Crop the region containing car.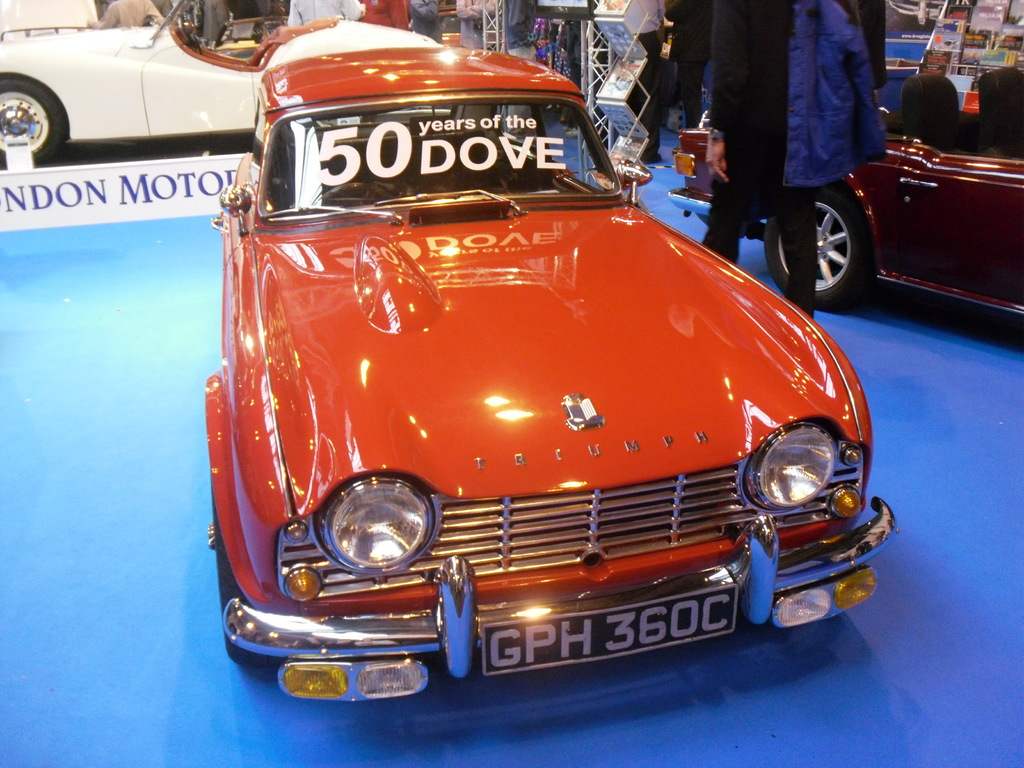
Crop region: 213/36/897/696.
